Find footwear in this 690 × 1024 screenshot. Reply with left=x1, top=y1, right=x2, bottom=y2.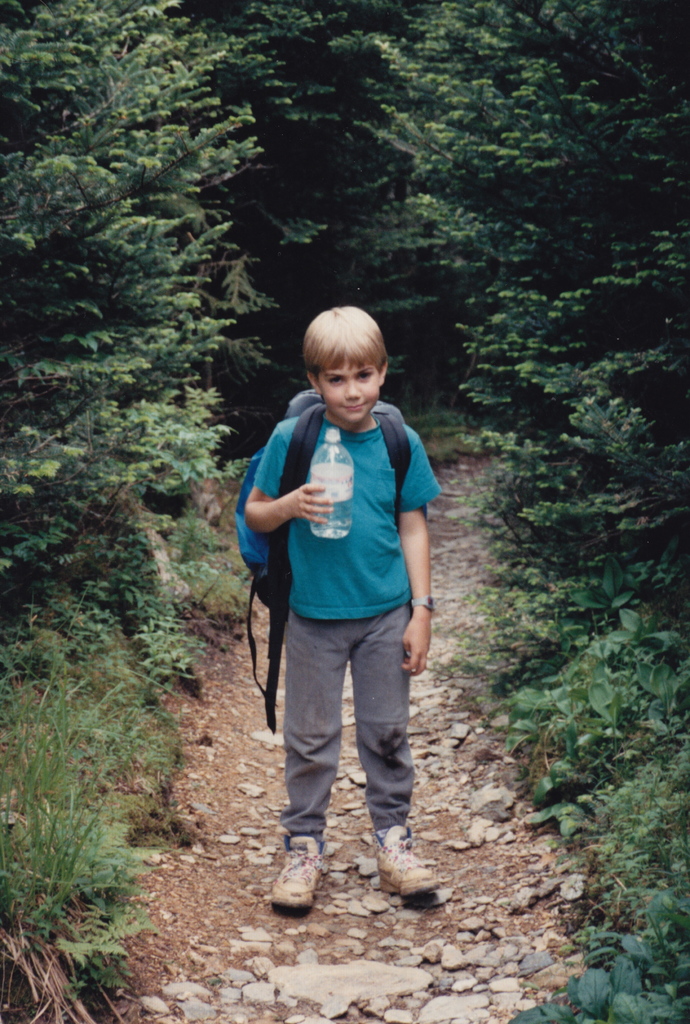
left=268, top=828, right=336, bottom=915.
